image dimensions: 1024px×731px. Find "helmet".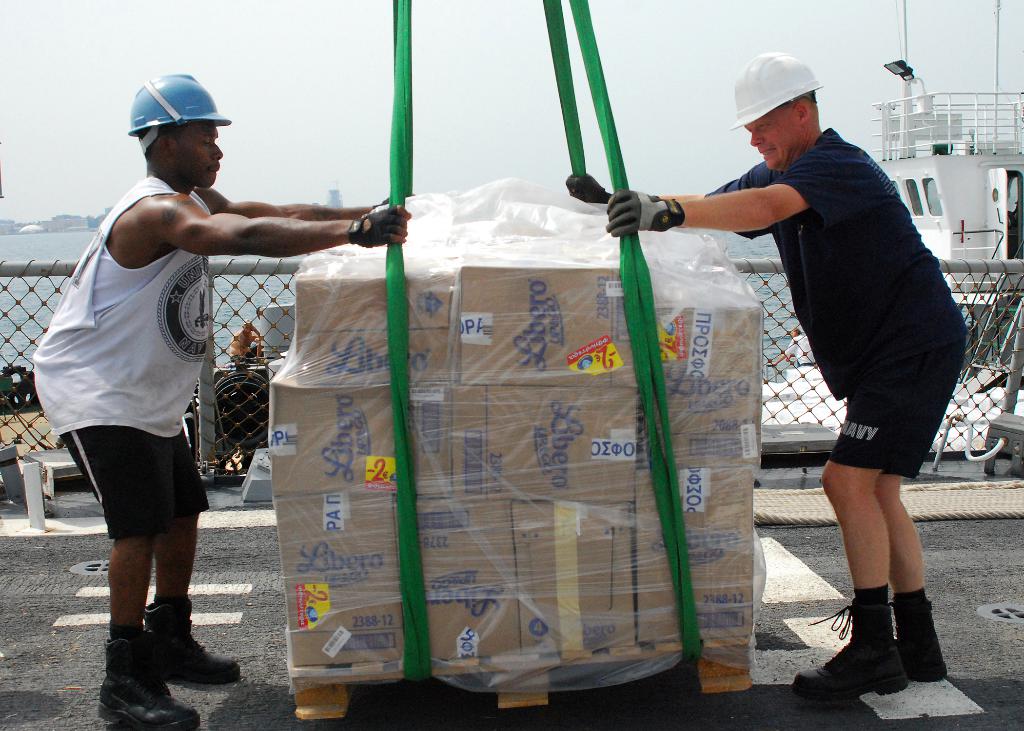
<bbox>730, 47, 820, 129</bbox>.
